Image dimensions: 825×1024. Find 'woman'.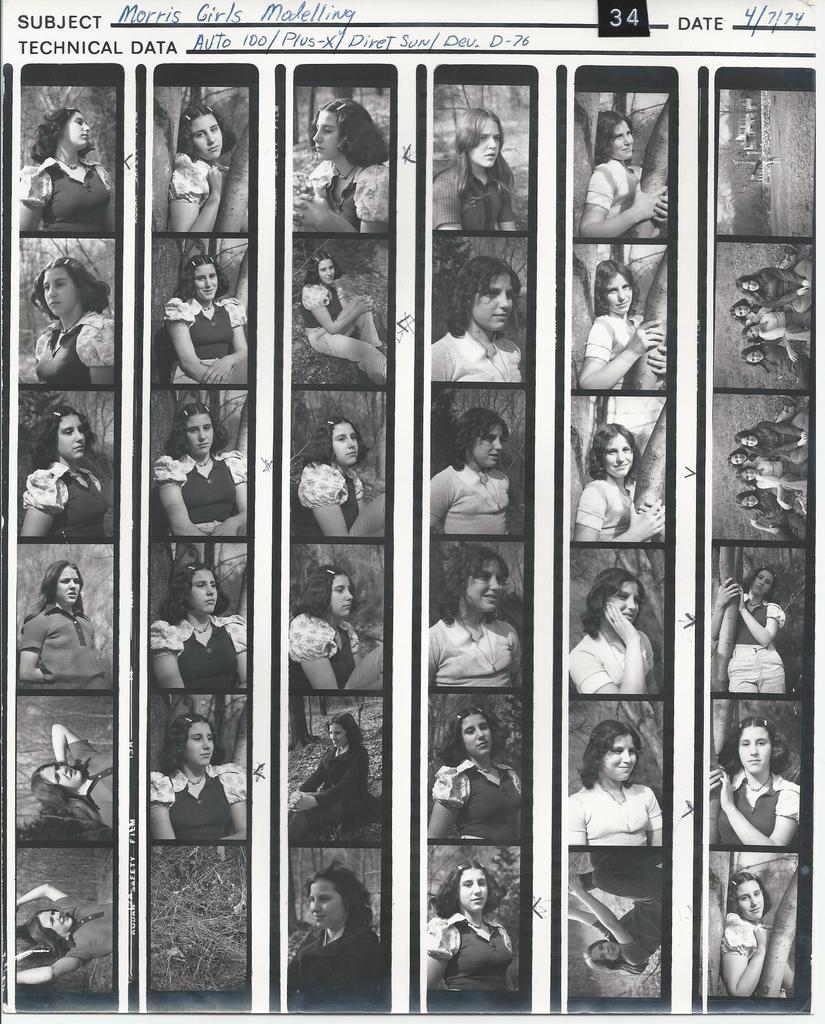
427,708,523,839.
